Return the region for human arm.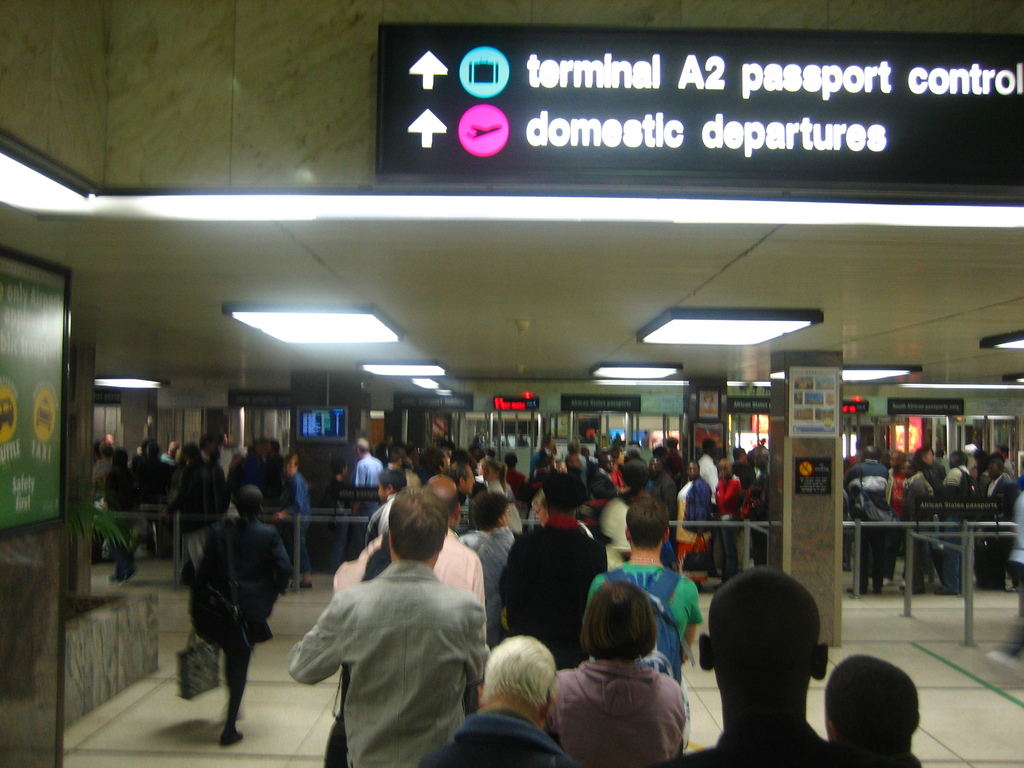
[x1=684, y1=584, x2=702, y2=665].
